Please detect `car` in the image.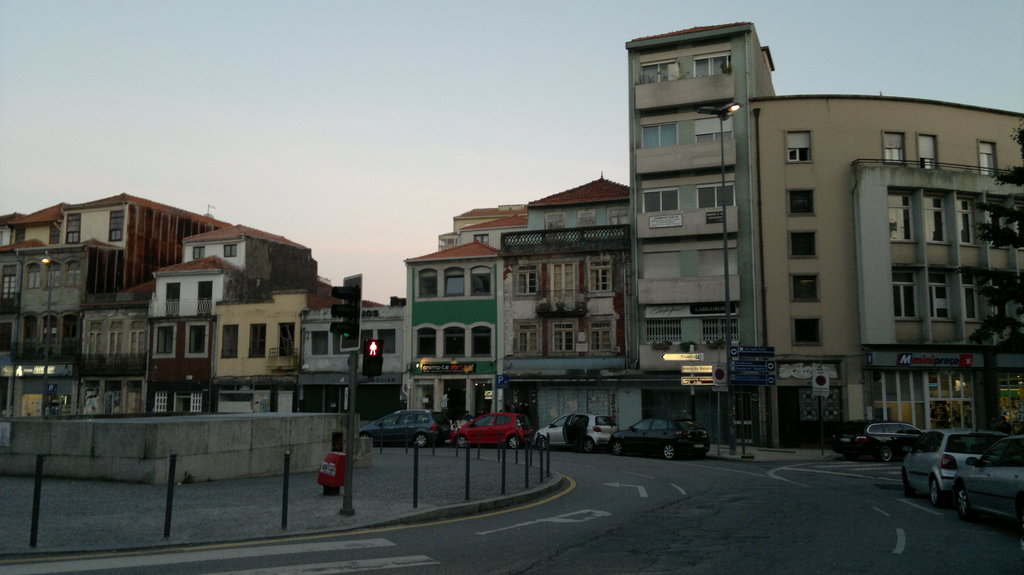
[left=543, top=413, right=606, bottom=443].
